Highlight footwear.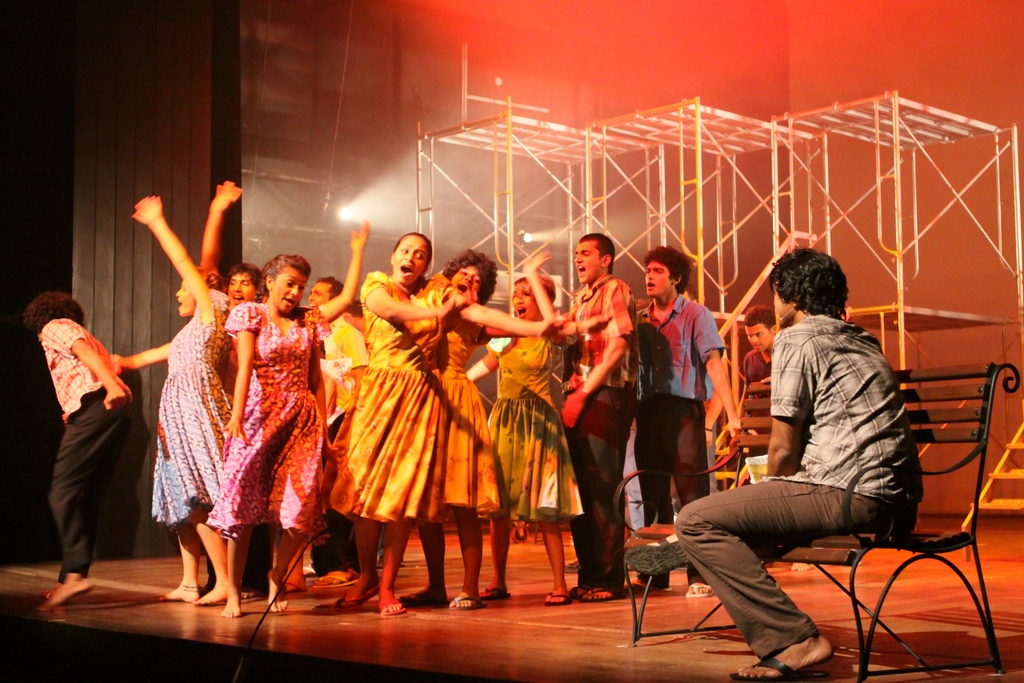
Highlighted region: x1=449, y1=597, x2=480, y2=611.
